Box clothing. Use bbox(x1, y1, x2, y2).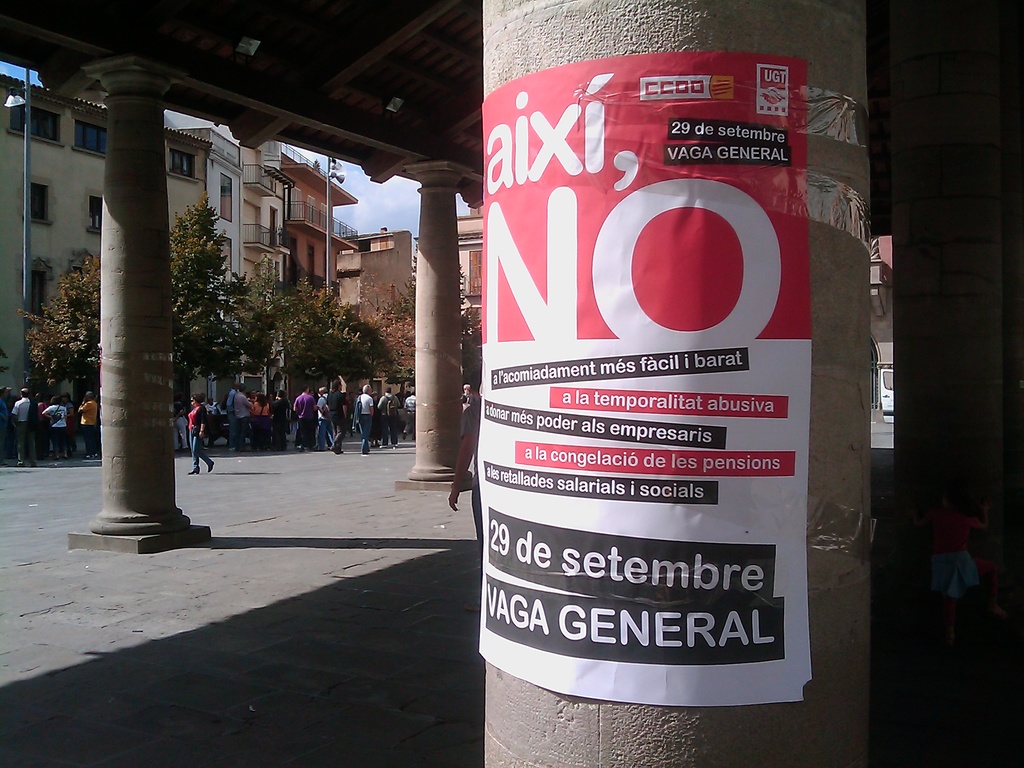
bbox(376, 392, 399, 441).
